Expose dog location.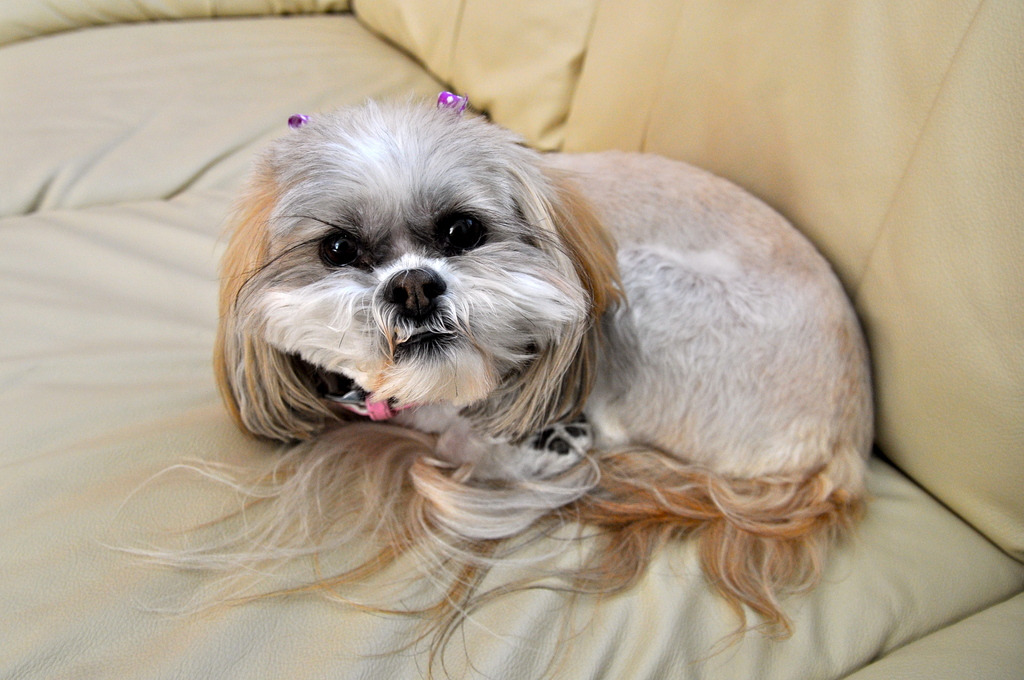
Exposed at rect(97, 89, 877, 679).
